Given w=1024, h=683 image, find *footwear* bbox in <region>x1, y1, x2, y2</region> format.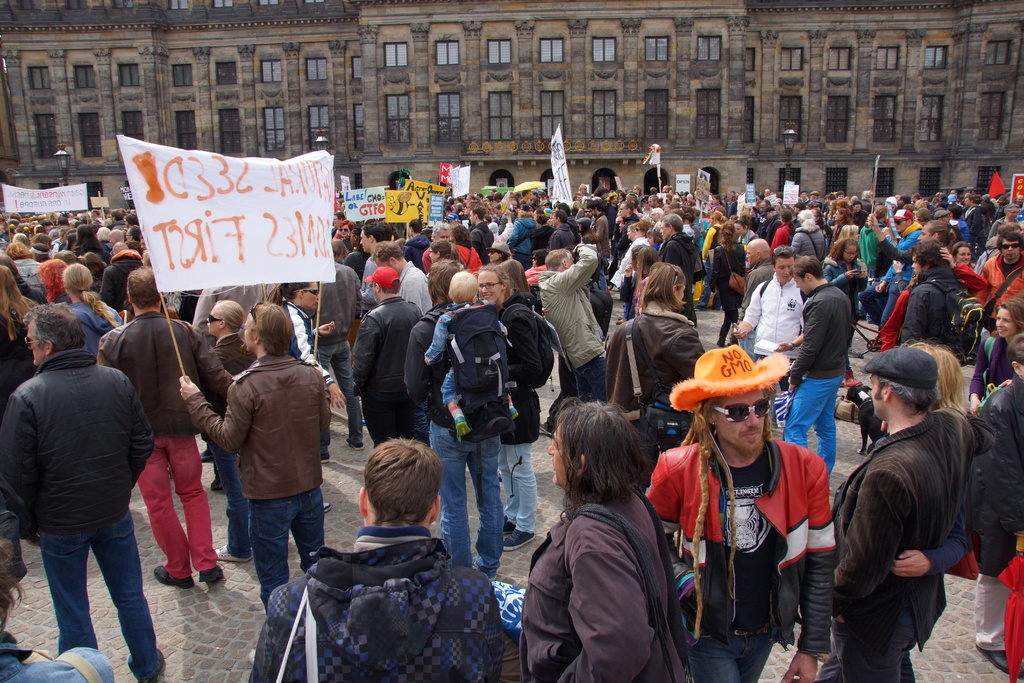
<region>214, 546, 252, 563</region>.
